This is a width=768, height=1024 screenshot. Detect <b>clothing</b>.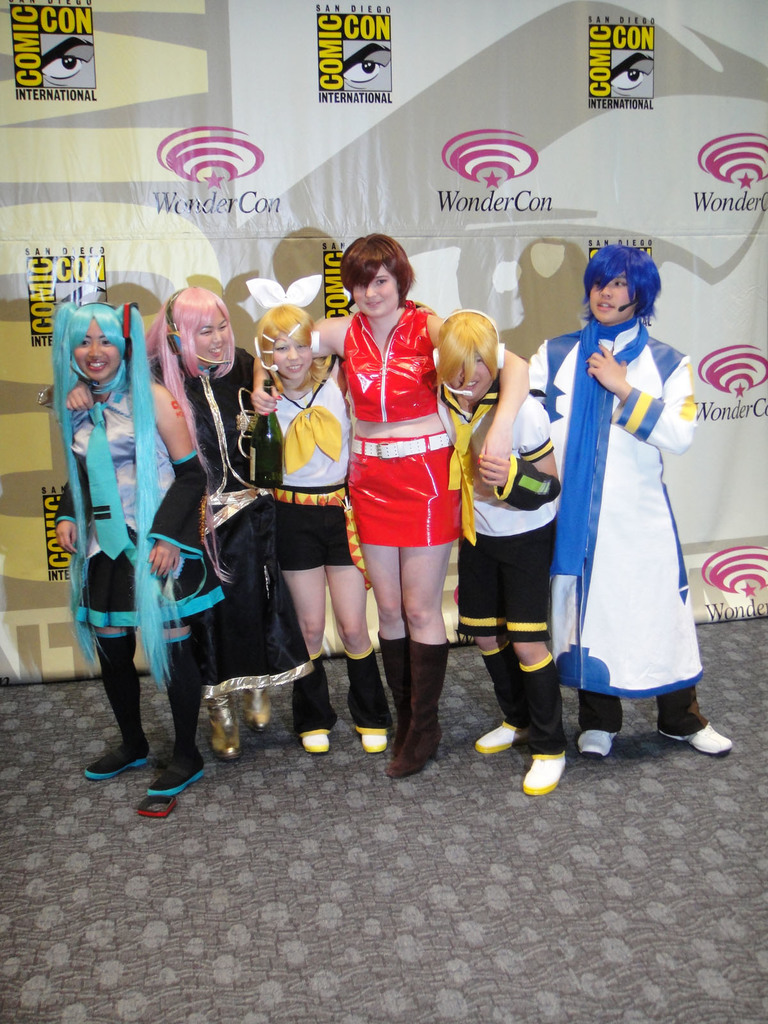
locate(203, 361, 313, 693).
